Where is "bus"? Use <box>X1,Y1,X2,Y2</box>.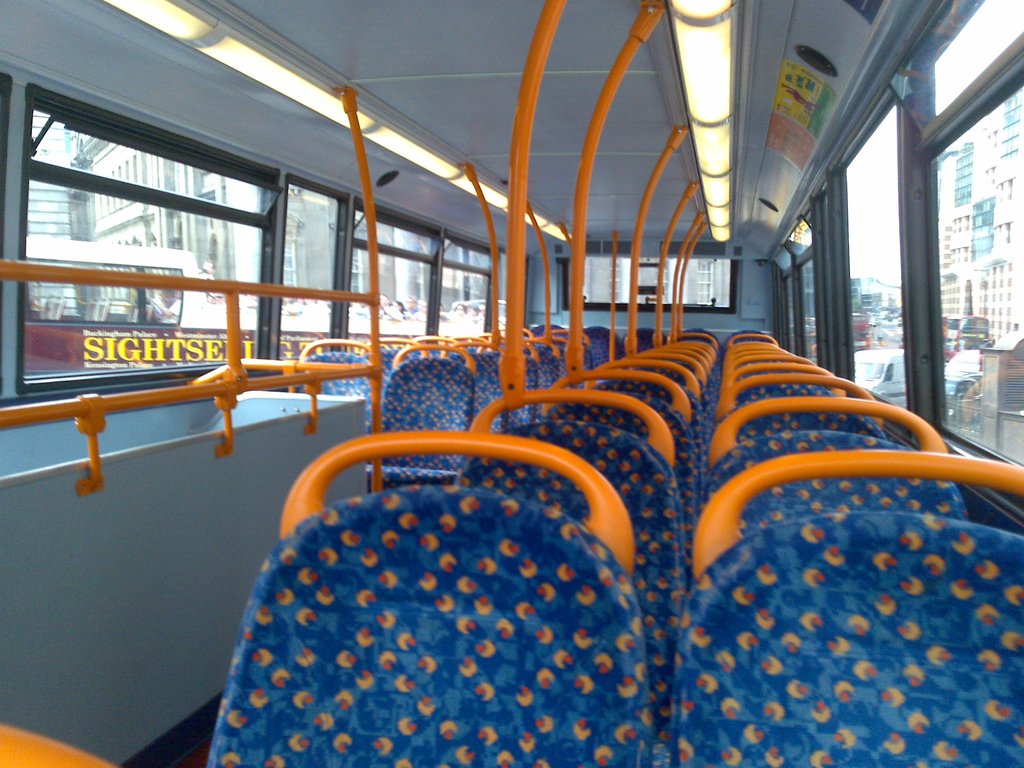
<box>943,314,991,344</box>.
